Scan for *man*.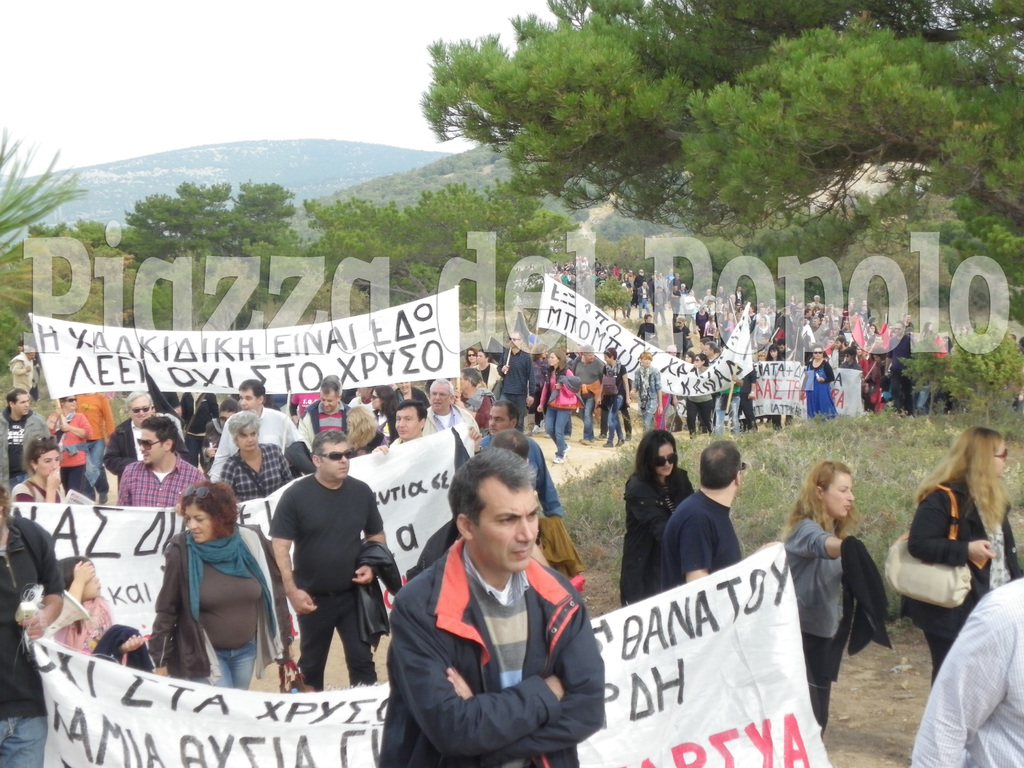
Scan result: [left=474, top=401, right=564, bottom=523].
